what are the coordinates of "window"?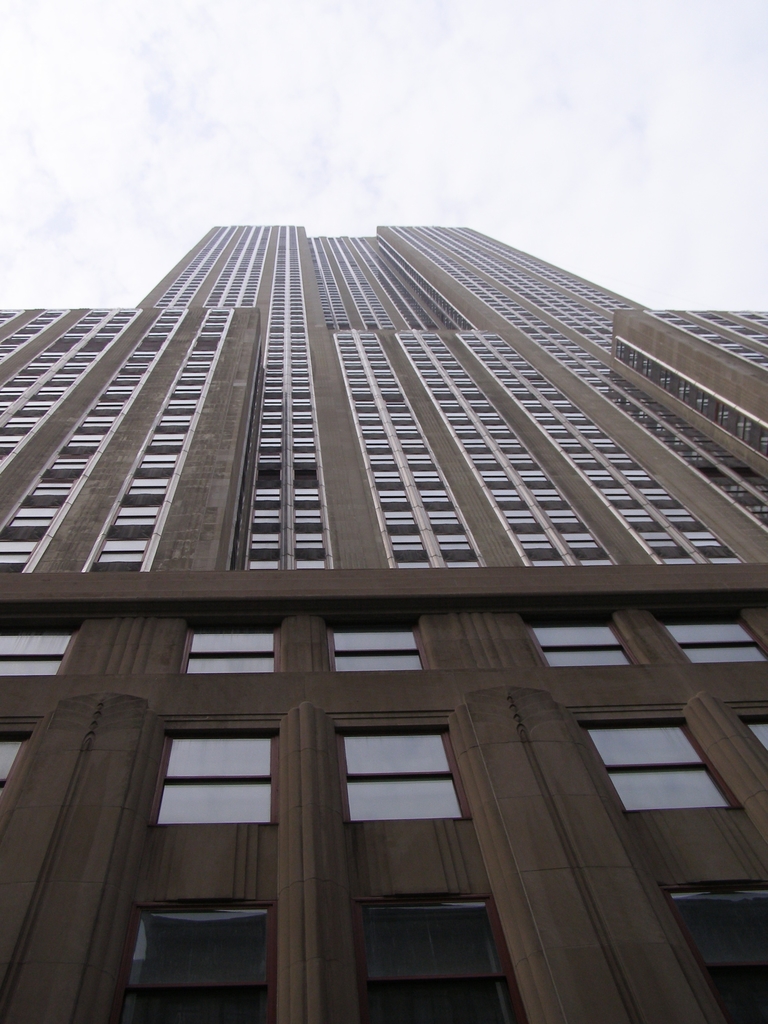
Rect(527, 620, 636, 662).
